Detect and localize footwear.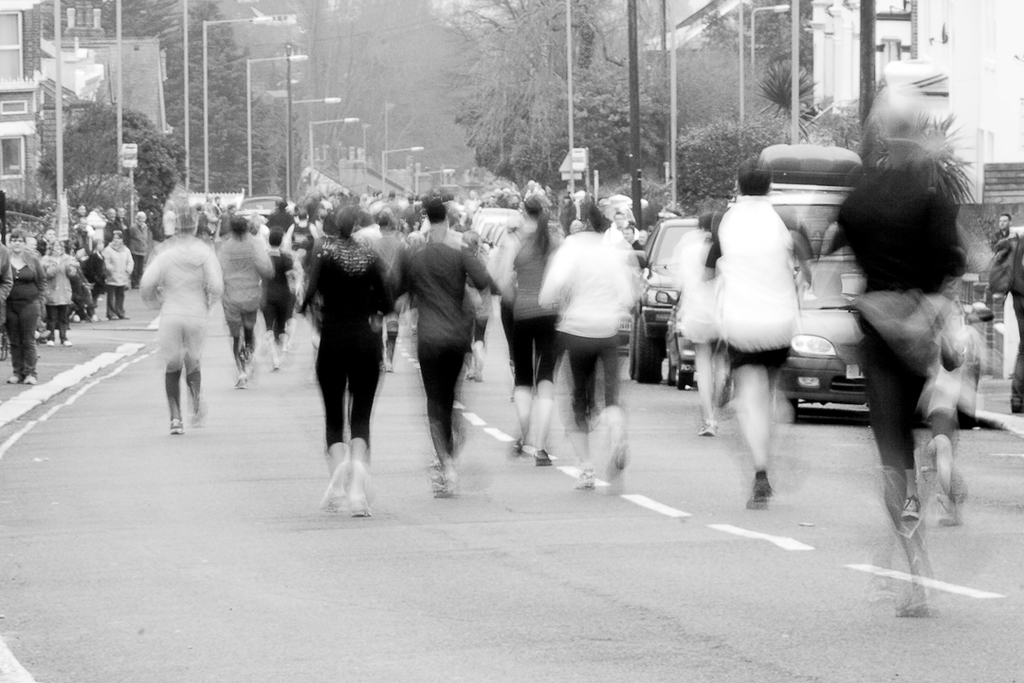
Localized at [x1=168, y1=416, x2=184, y2=435].
